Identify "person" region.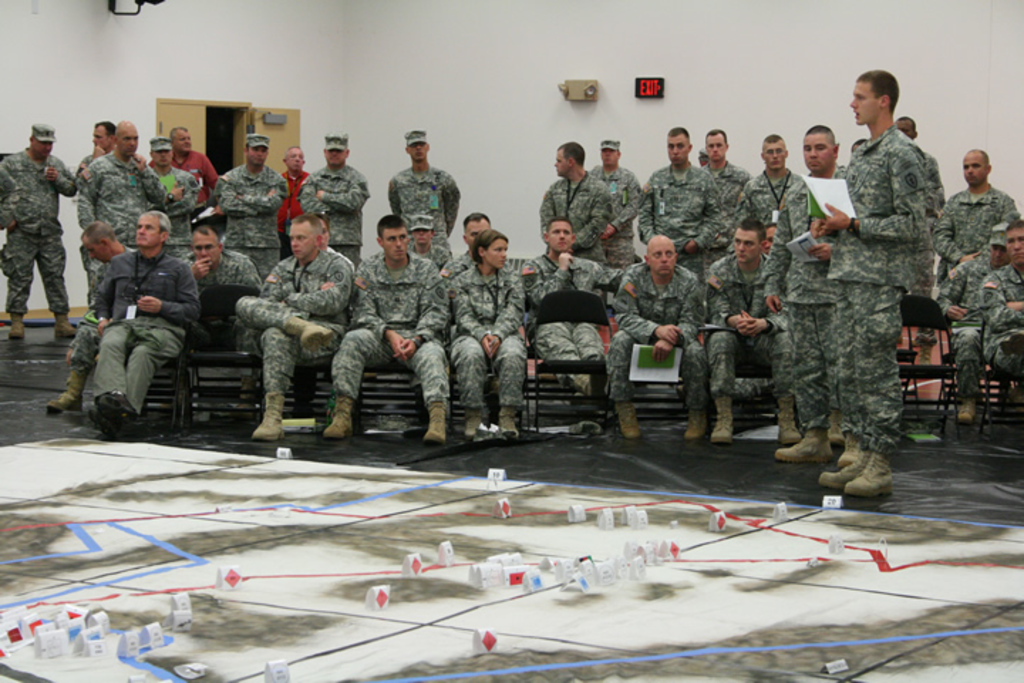
Region: (761,125,849,464).
